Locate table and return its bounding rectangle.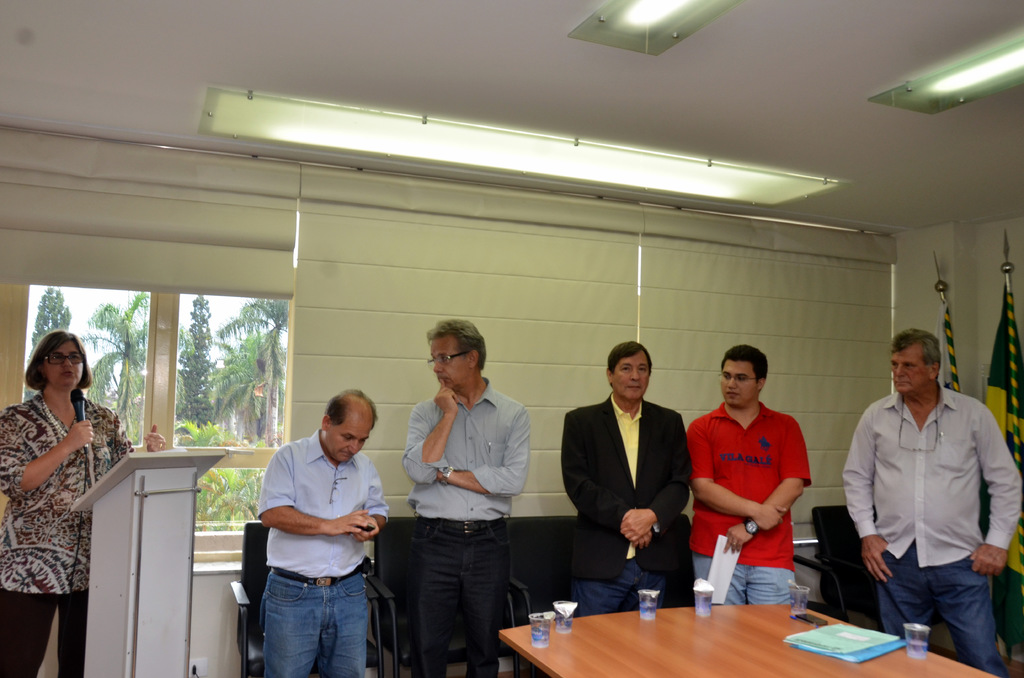
[497,606,997,677].
